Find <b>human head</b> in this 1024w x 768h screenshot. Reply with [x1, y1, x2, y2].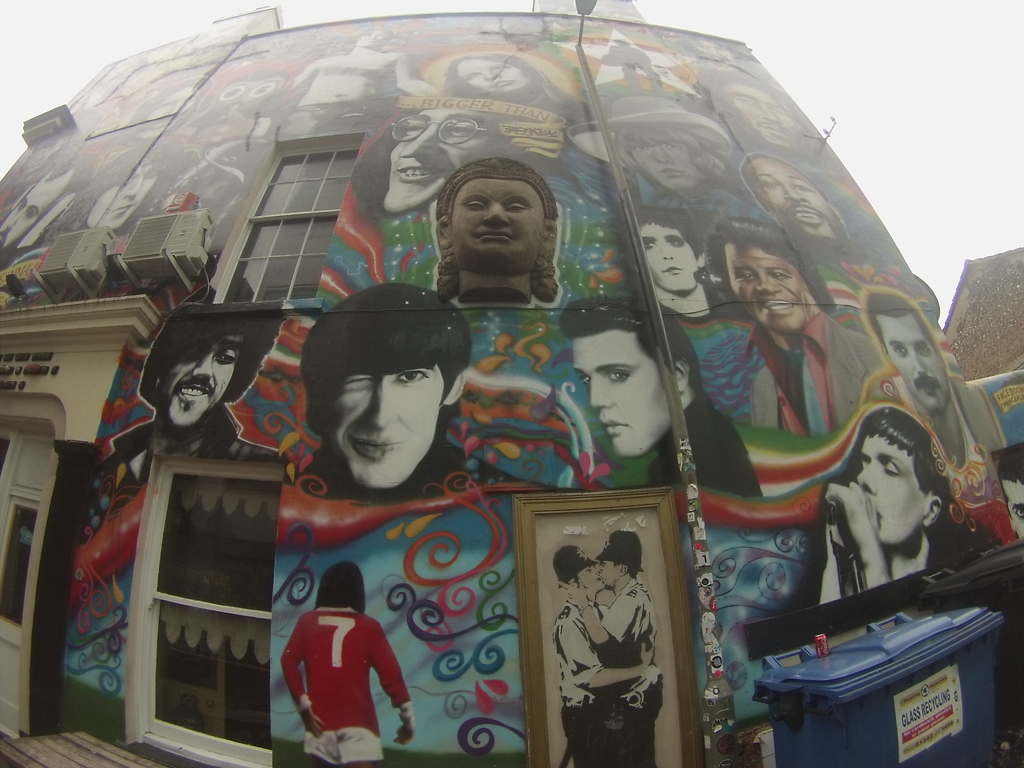
[133, 79, 198, 132].
